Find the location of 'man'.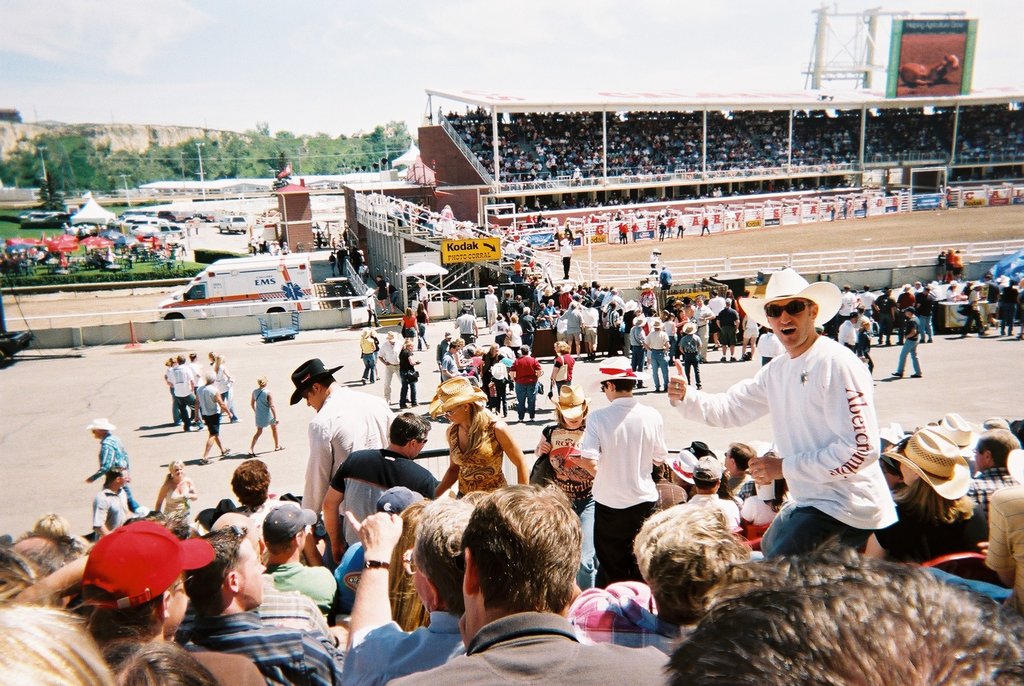
Location: 372:279:391:315.
